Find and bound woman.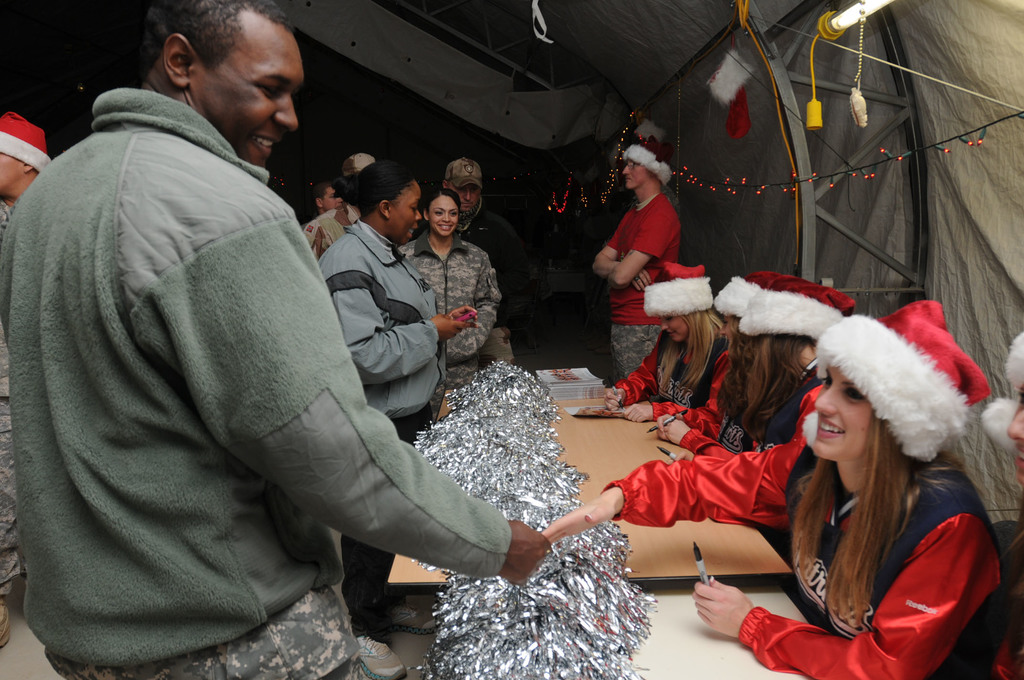
Bound: 542,298,991,679.
